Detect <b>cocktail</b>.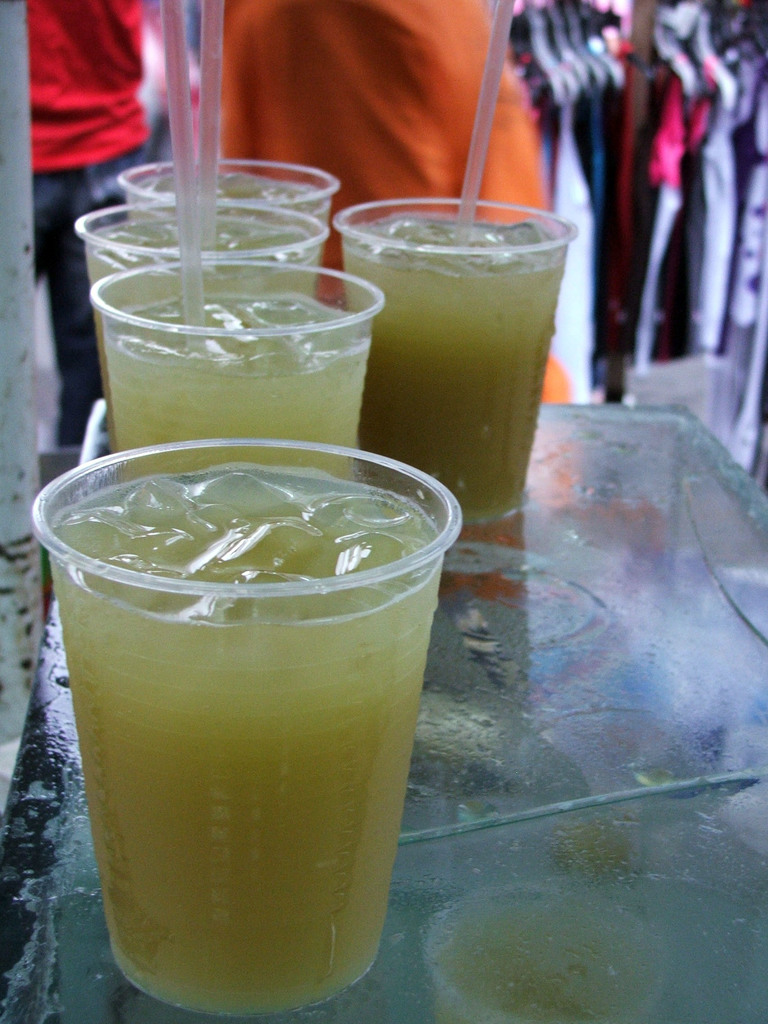
Detected at [90,262,381,531].
